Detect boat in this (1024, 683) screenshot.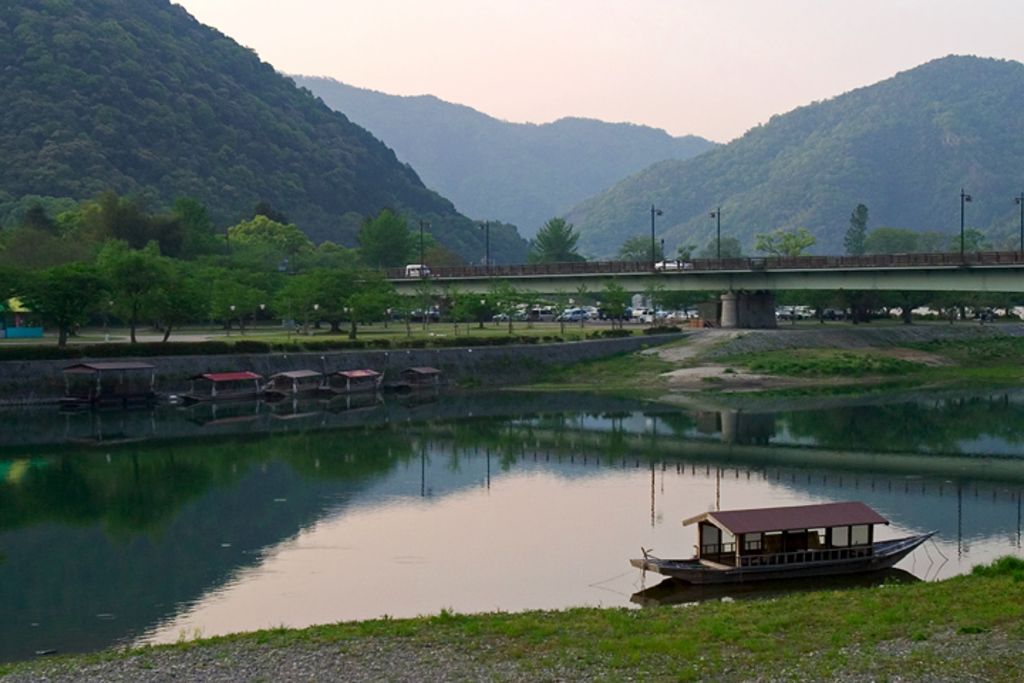
Detection: BBox(617, 501, 940, 602).
